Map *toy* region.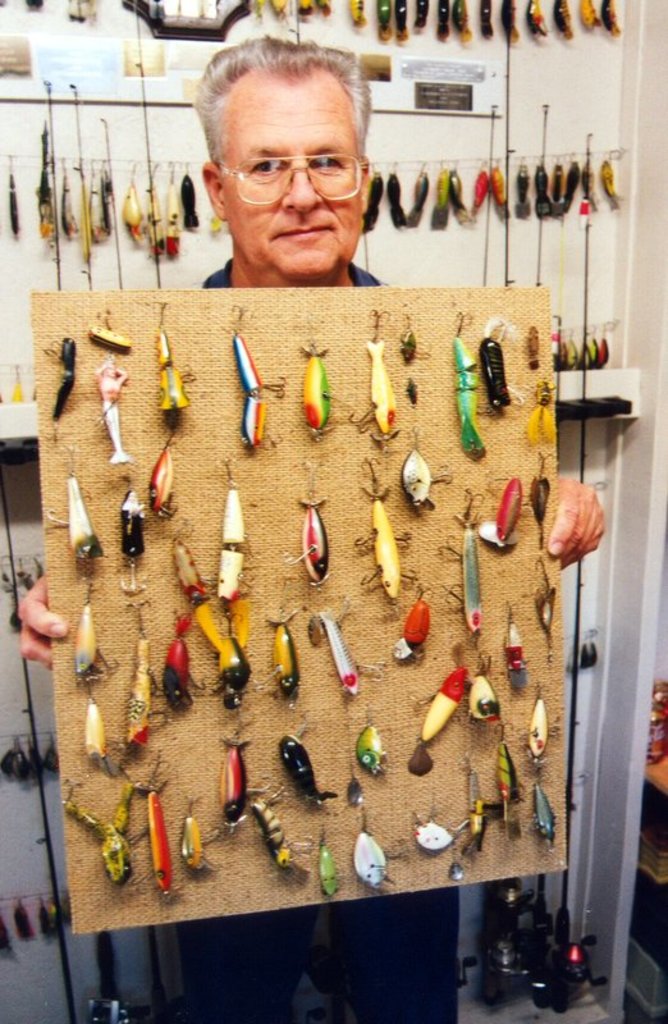
Mapped to [230,477,246,598].
